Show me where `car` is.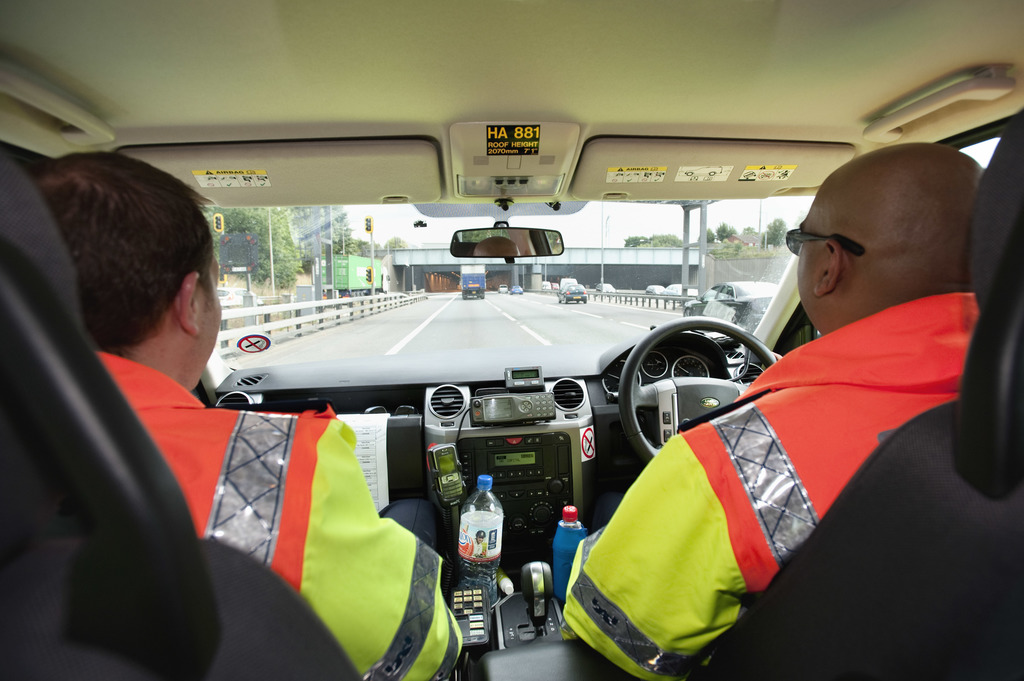
`car` is at 682,280,780,332.
